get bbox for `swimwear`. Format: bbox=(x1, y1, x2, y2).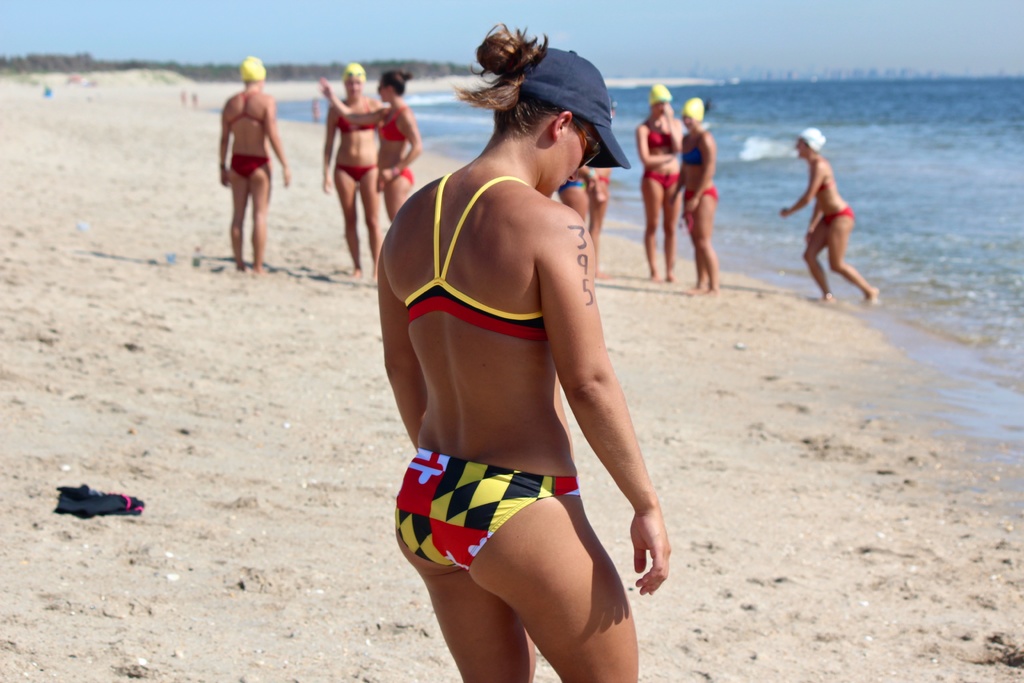
bbox=(824, 204, 855, 222).
